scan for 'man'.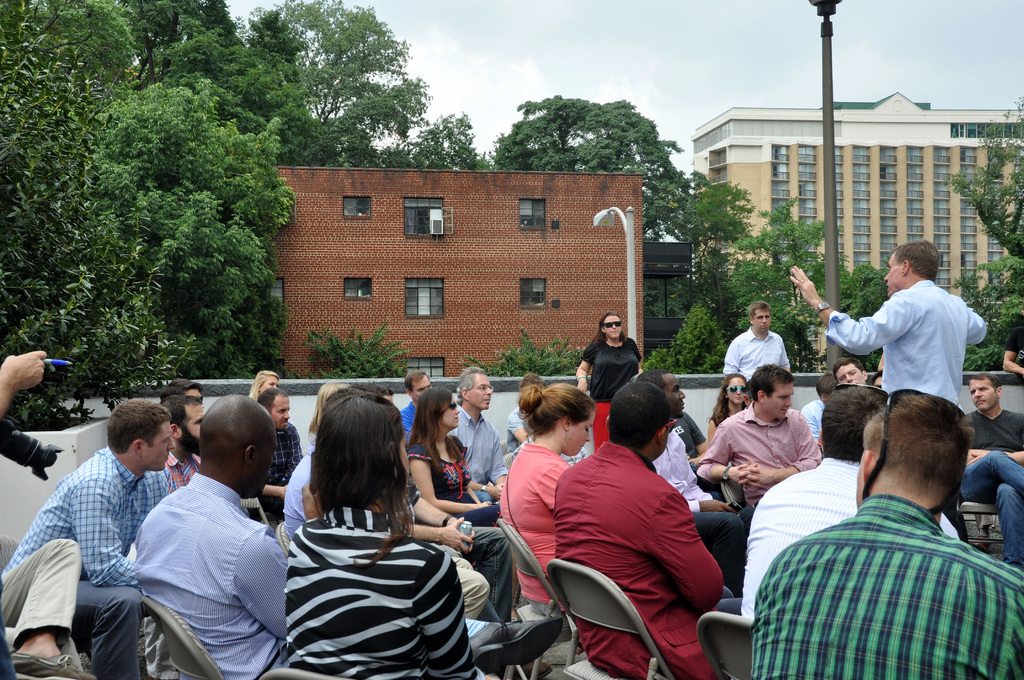
Scan result: Rect(742, 382, 964, 621).
